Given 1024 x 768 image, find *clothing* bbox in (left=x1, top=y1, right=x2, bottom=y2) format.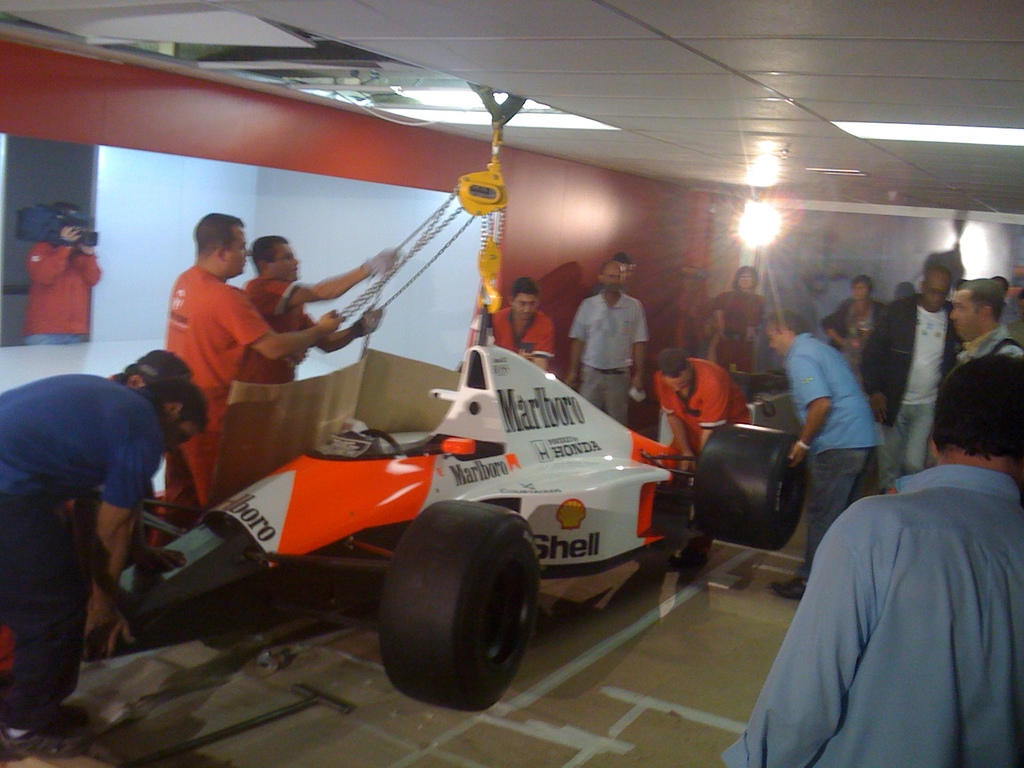
(left=751, top=420, right=1018, bottom=764).
